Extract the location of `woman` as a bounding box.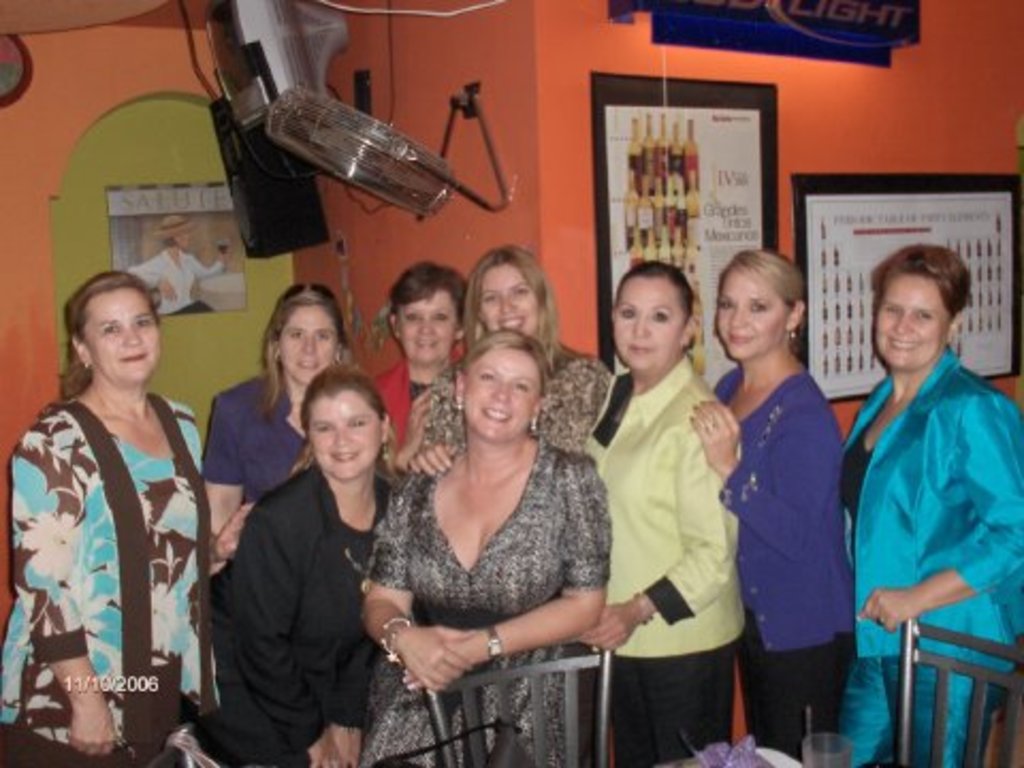
bbox=[843, 247, 1022, 766].
